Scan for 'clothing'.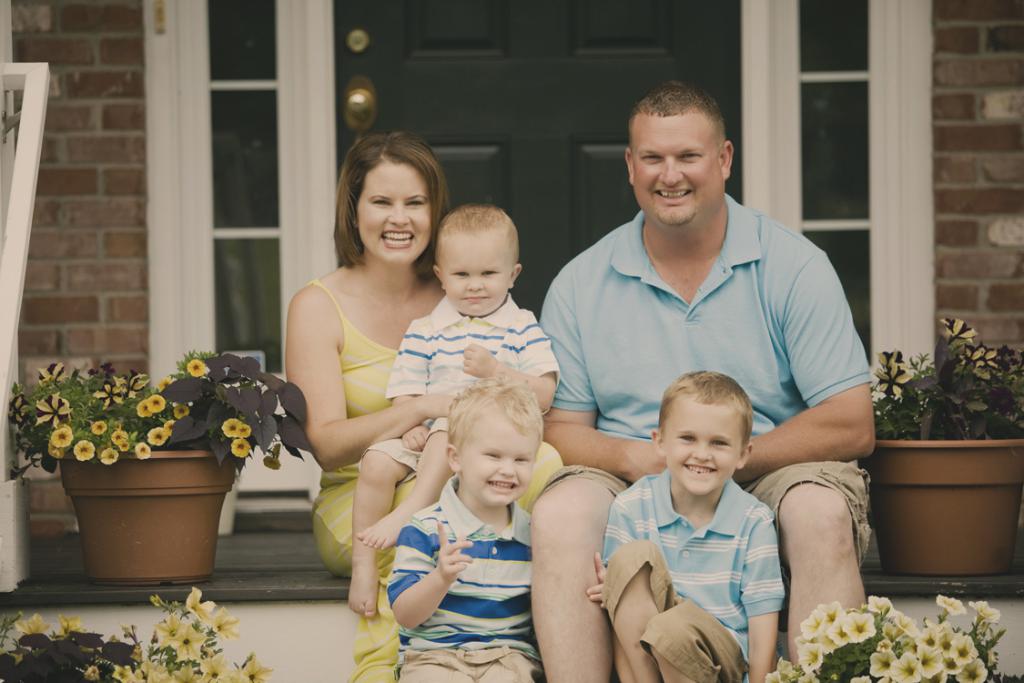
Scan result: {"x1": 387, "y1": 433, "x2": 563, "y2": 647}.
